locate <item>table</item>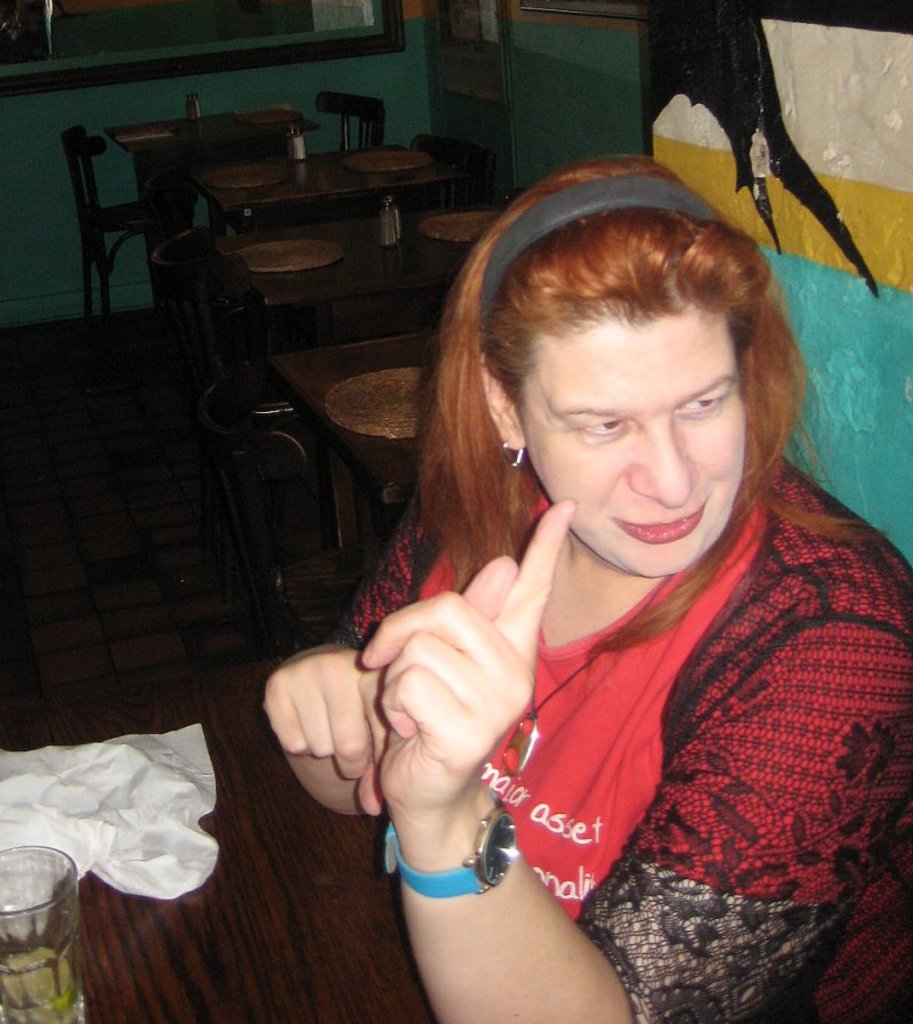
0/662/431/1023
